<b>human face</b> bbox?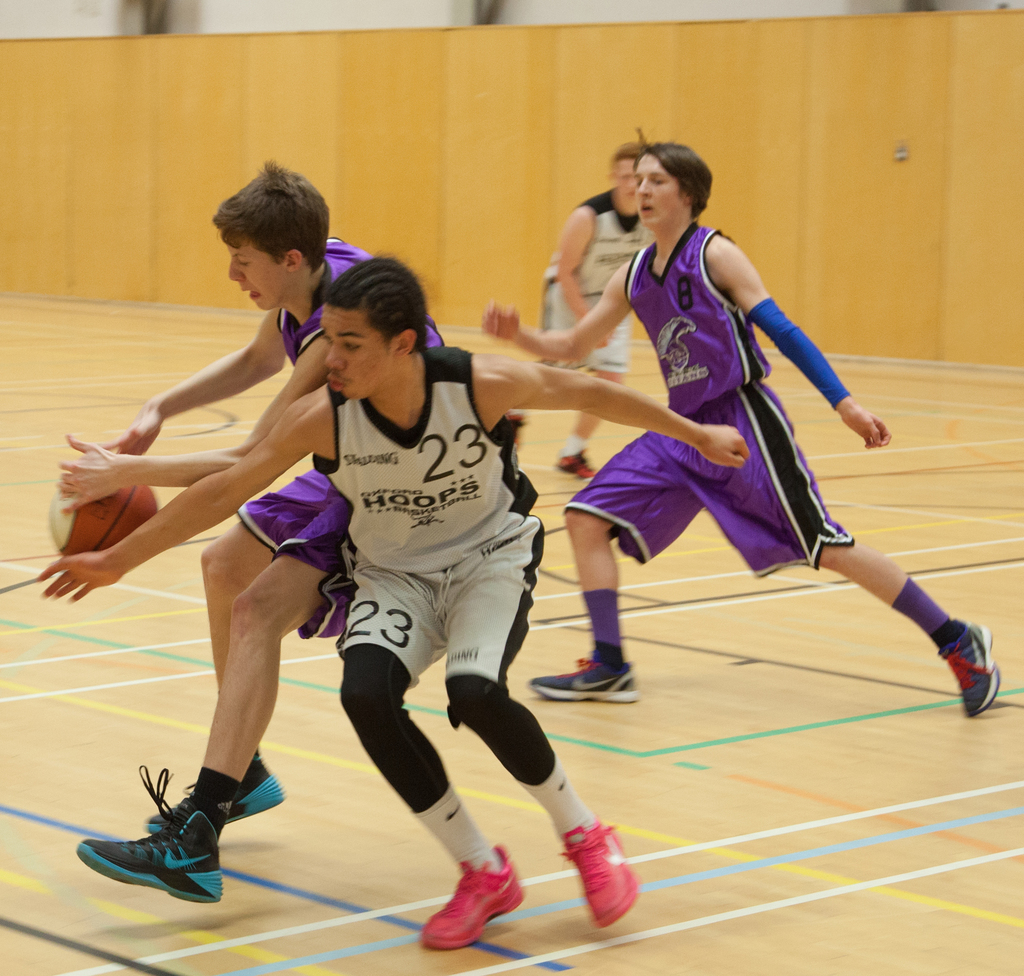
<box>630,149,681,234</box>
